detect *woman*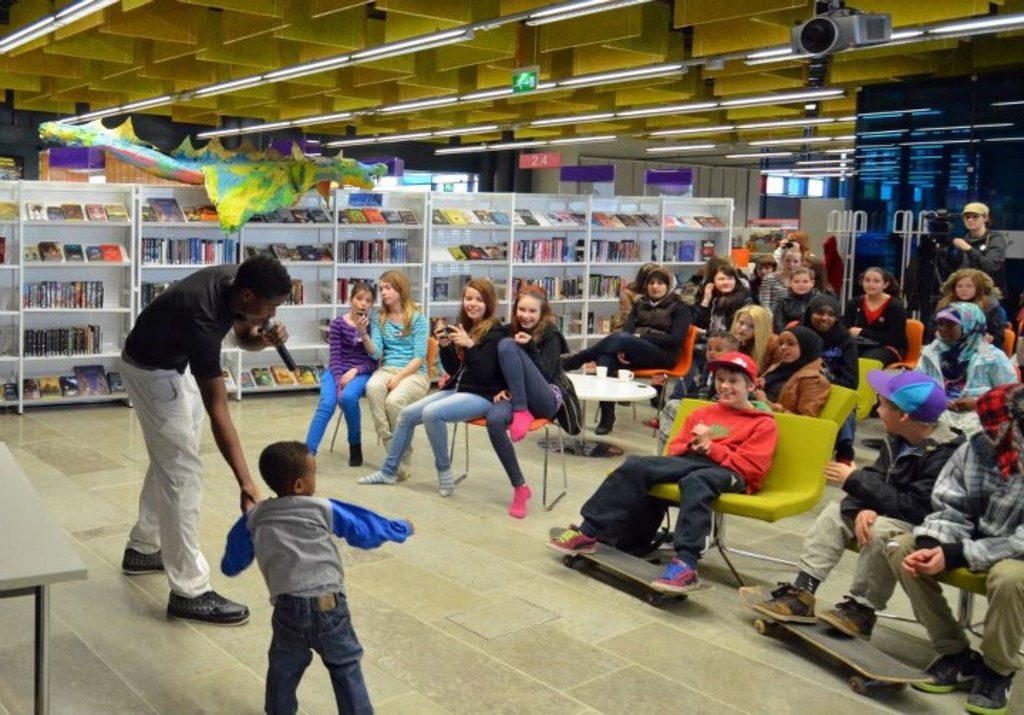
<bbox>356, 276, 508, 499</bbox>
